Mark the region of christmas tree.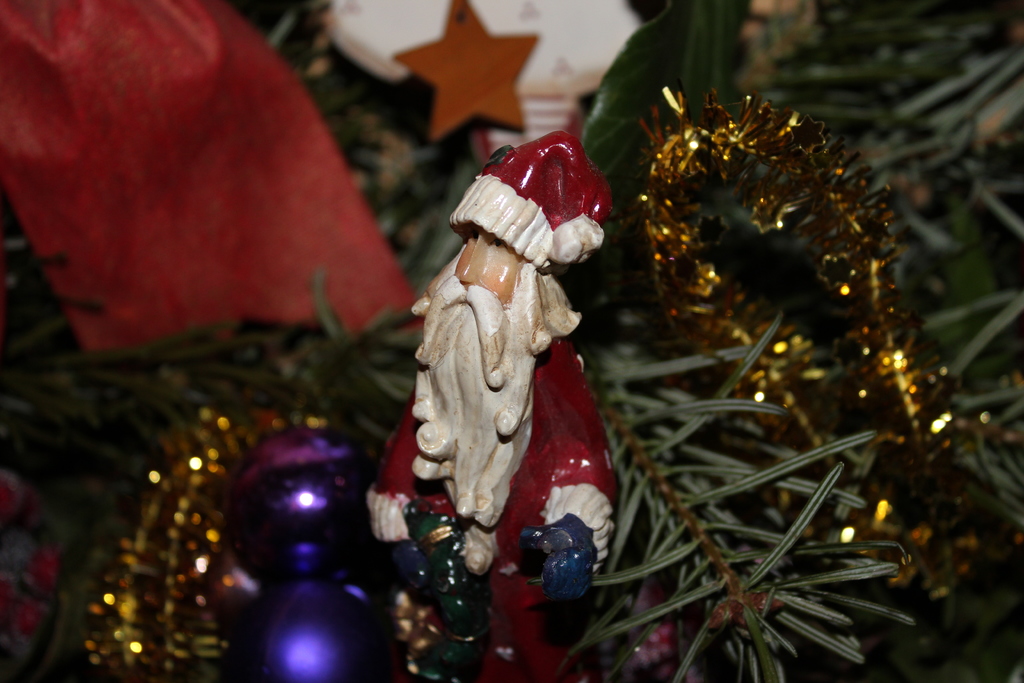
Region: <box>0,0,1023,680</box>.
